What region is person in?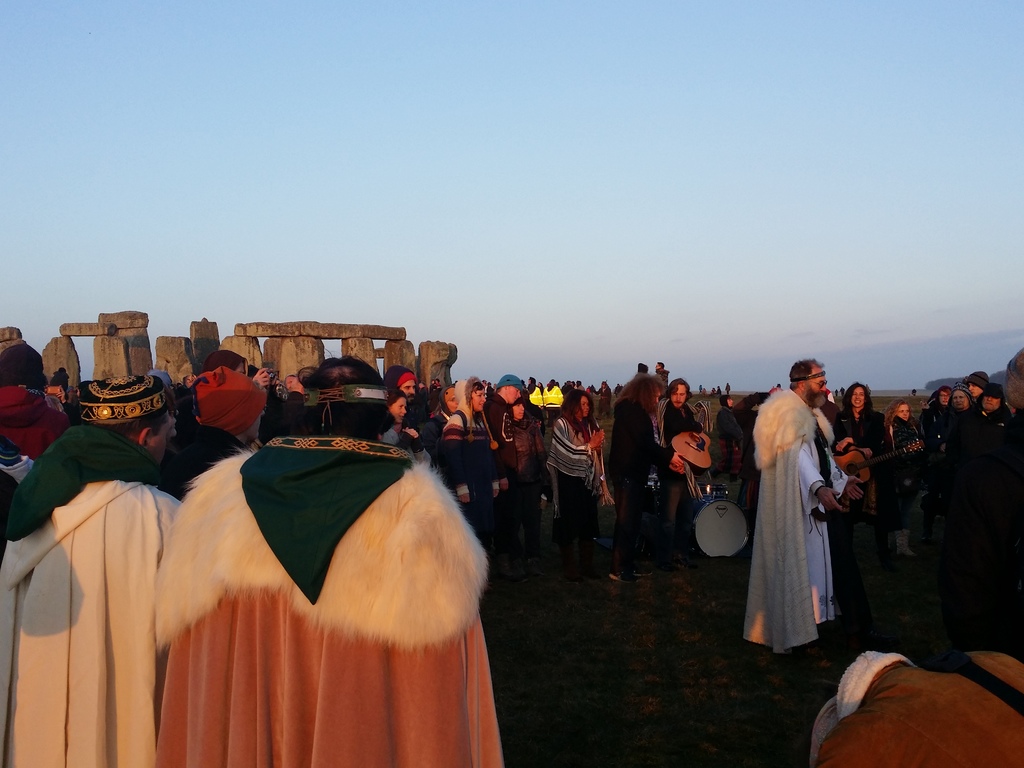
[553,390,614,559].
